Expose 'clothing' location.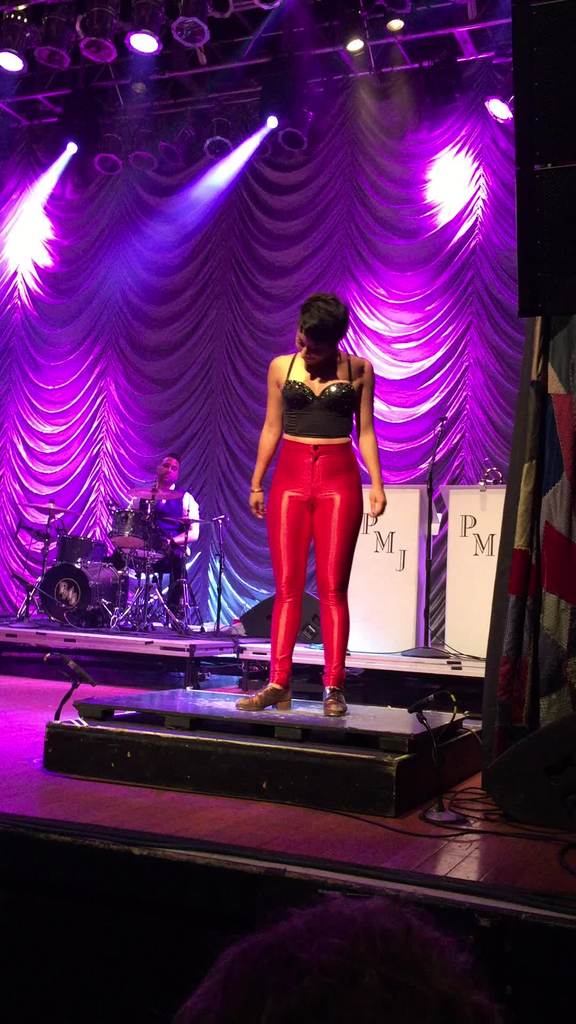
Exposed at 120,484,204,621.
